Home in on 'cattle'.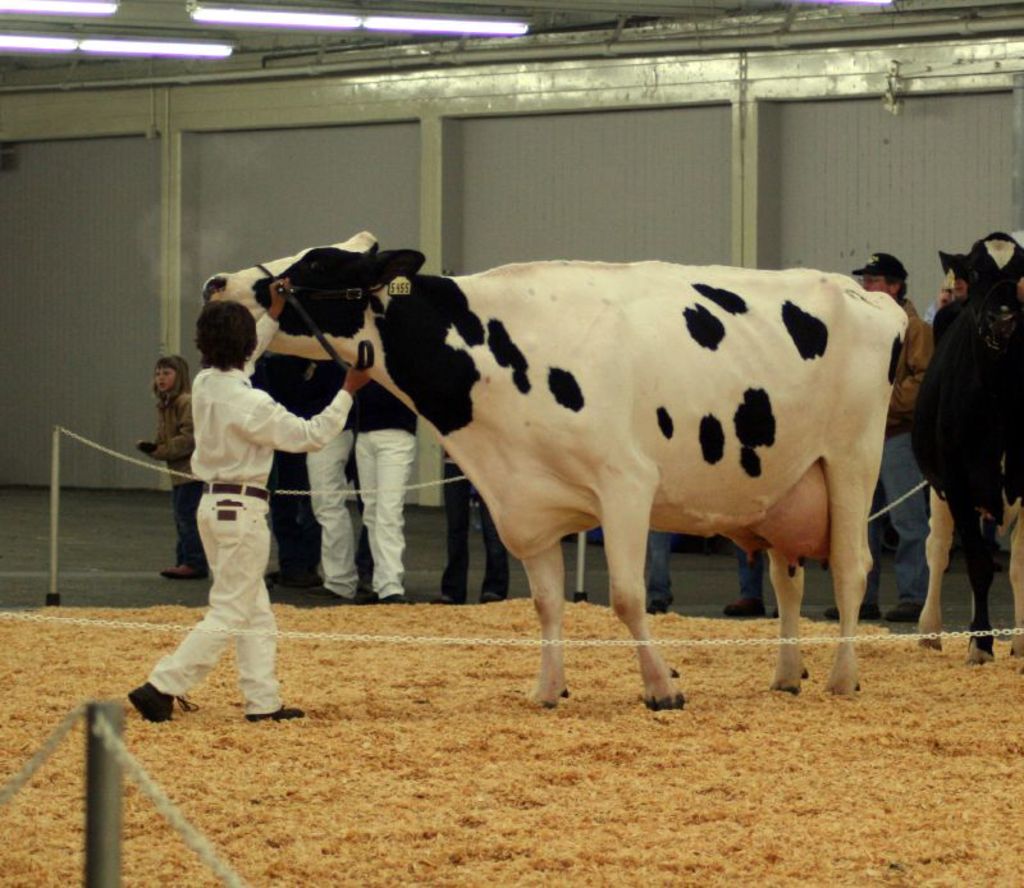
Homed in at bbox=(905, 230, 1023, 664).
